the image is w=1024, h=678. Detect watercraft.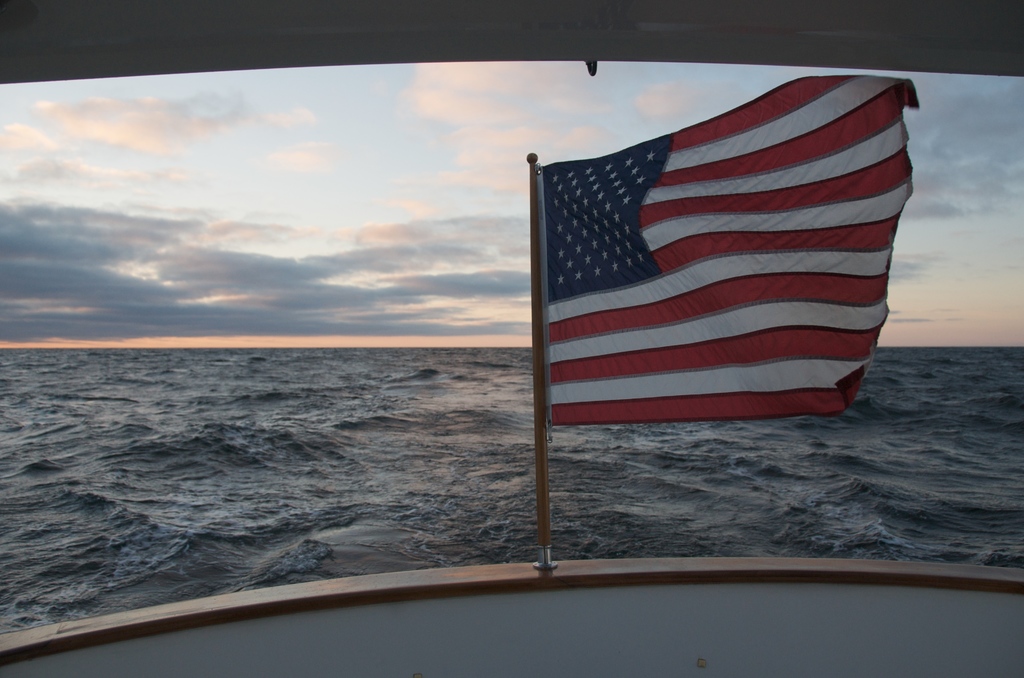
Detection: {"x1": 0, "y1": 0, "x2": 1023, "y2": 677}.
